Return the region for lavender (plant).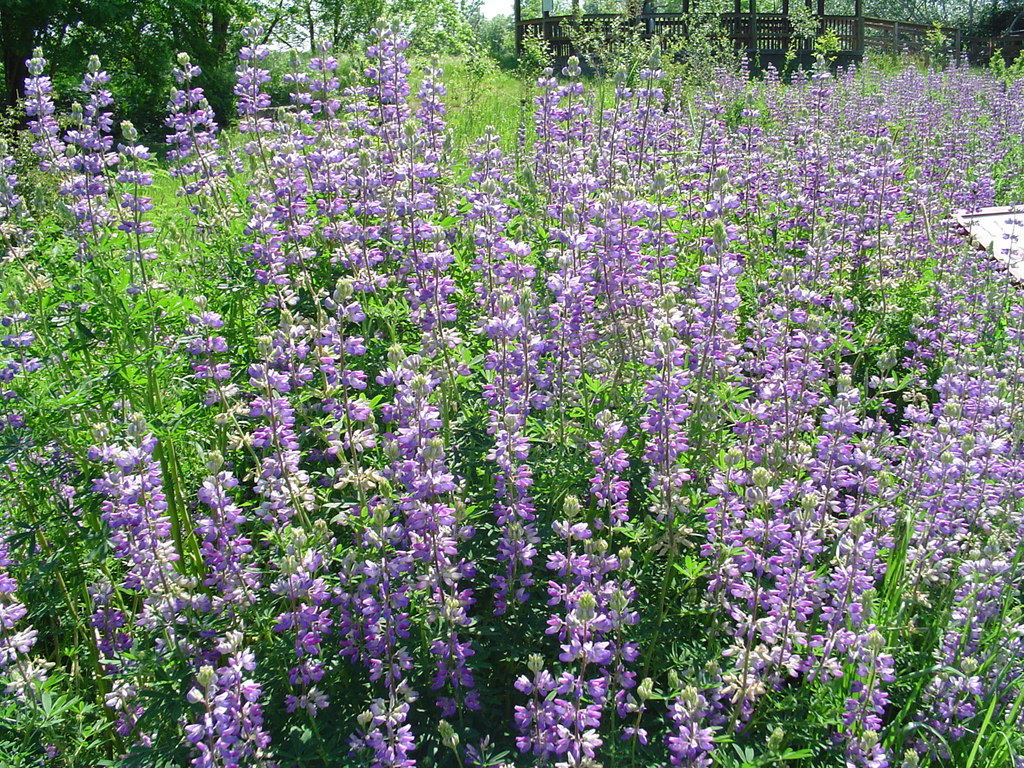
x1=333, y1=183, x2=409, y2=310.
